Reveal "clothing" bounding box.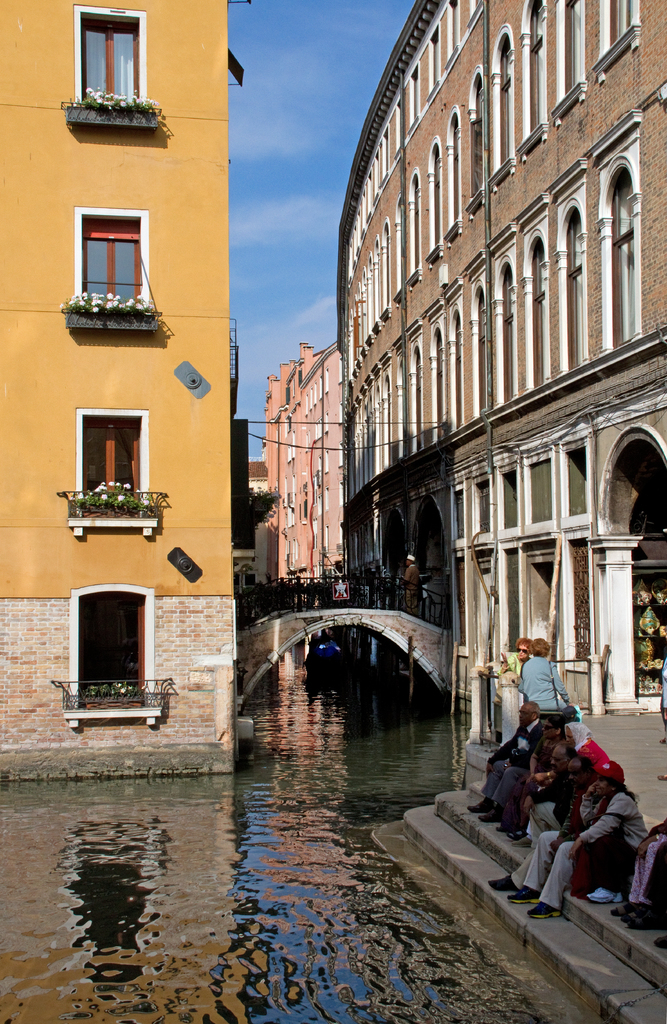
Revealed: x1=502 y1=652 x2=526 y2=675.
